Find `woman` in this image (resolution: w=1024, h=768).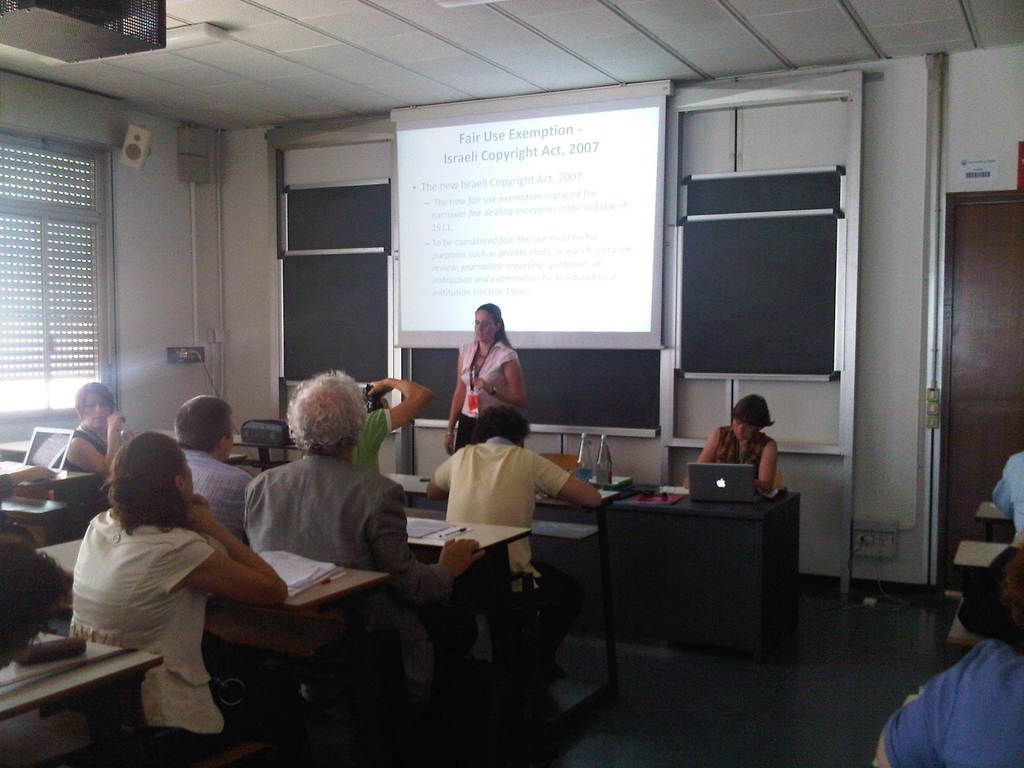
crop(67, 436, 304, 764).
